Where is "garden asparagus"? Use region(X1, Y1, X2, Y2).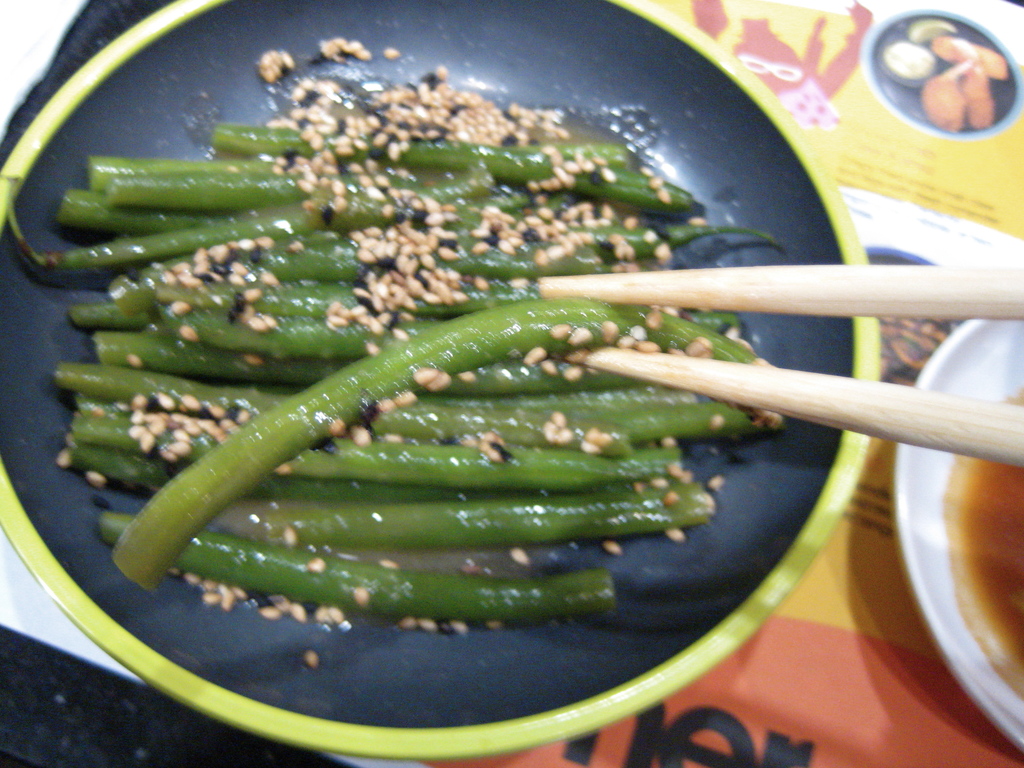
region(61, 104, 825, 689).
